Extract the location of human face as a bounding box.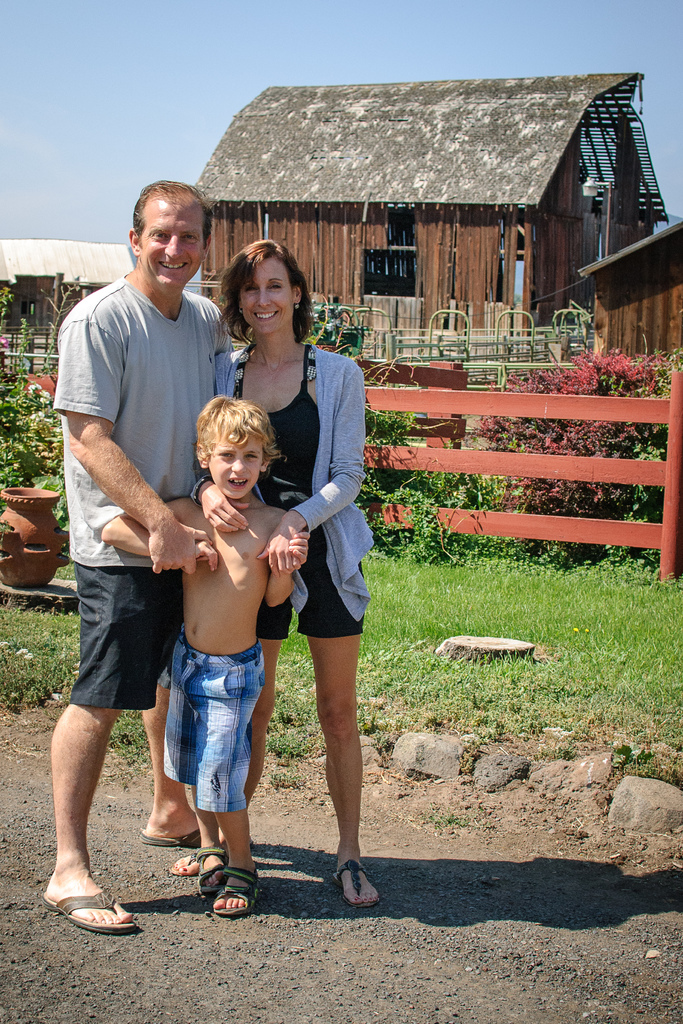
240:252:294:332.
